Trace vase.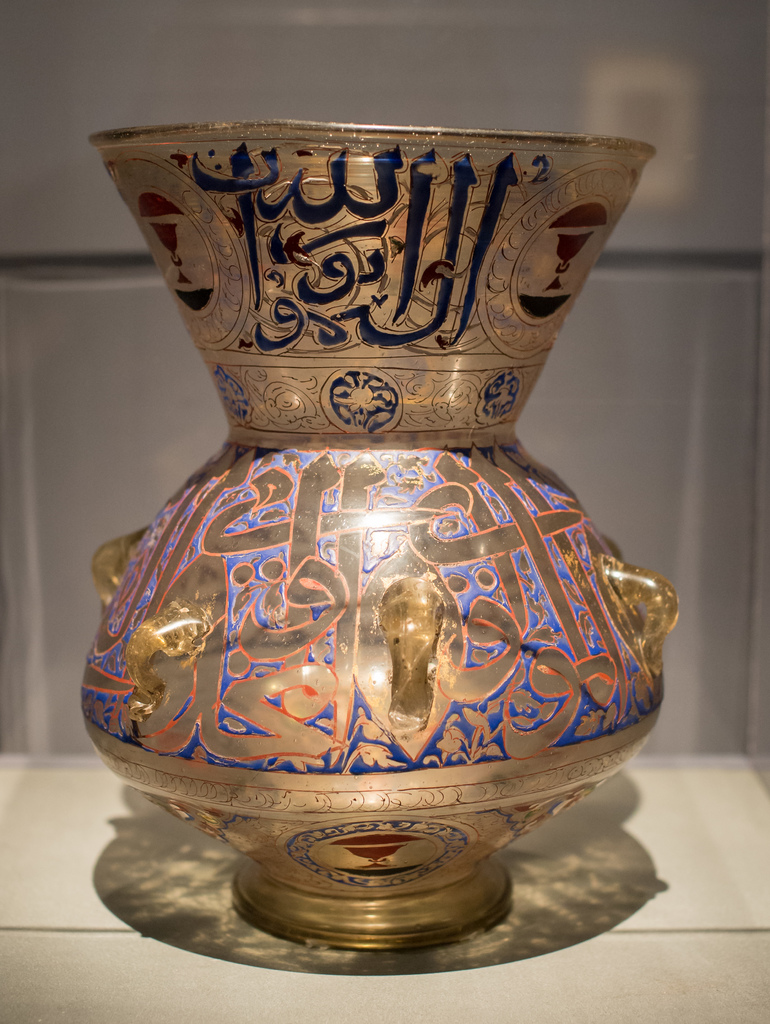
Traced to bbox=[75, 114, 682, 952].
